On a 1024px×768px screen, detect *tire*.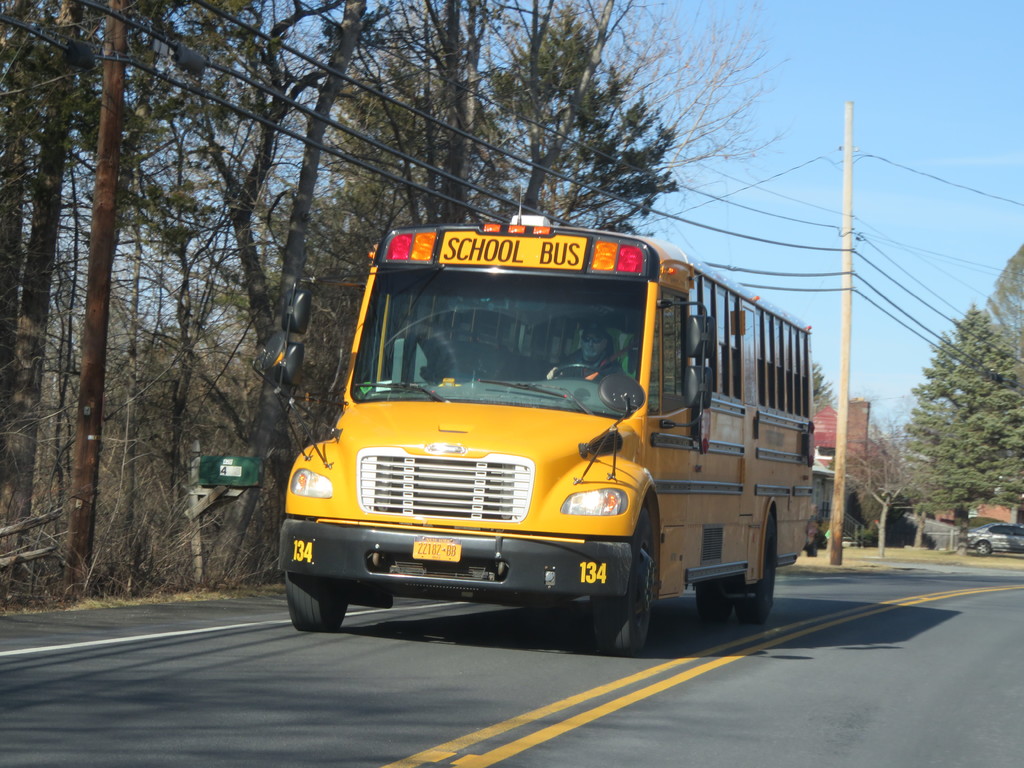
[left=593, top=505, right=657, bottom=651].
